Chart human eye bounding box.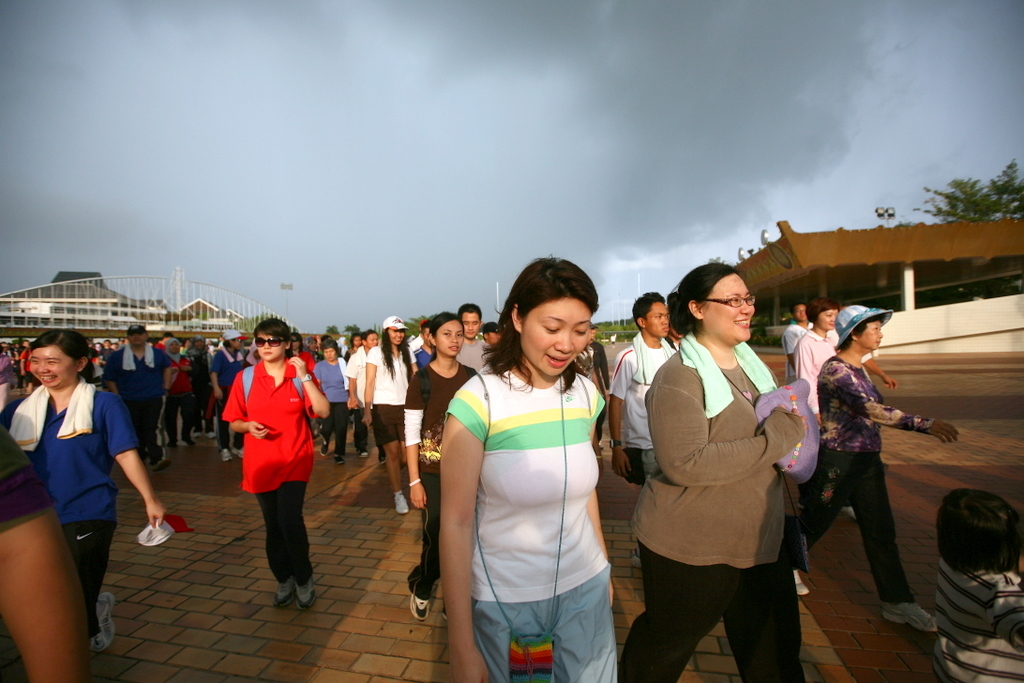
Charted: locate(573, 323, 589, 338).
